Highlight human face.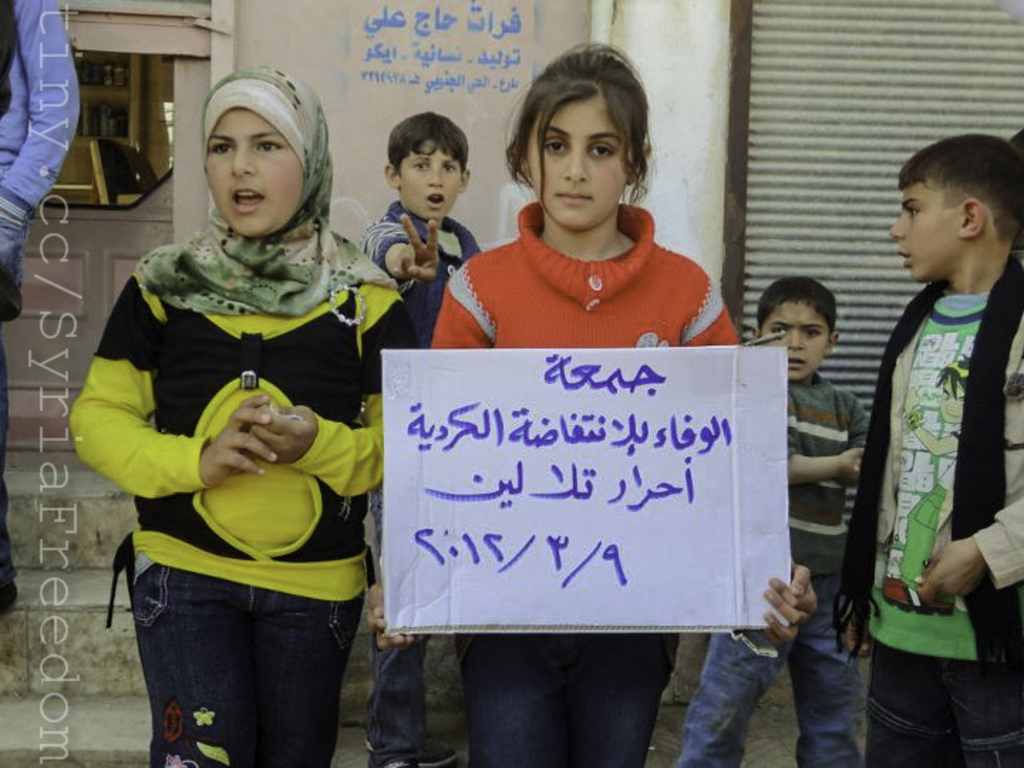
Highlighted region: (left=522, top=98, right=633, bottom=233).
